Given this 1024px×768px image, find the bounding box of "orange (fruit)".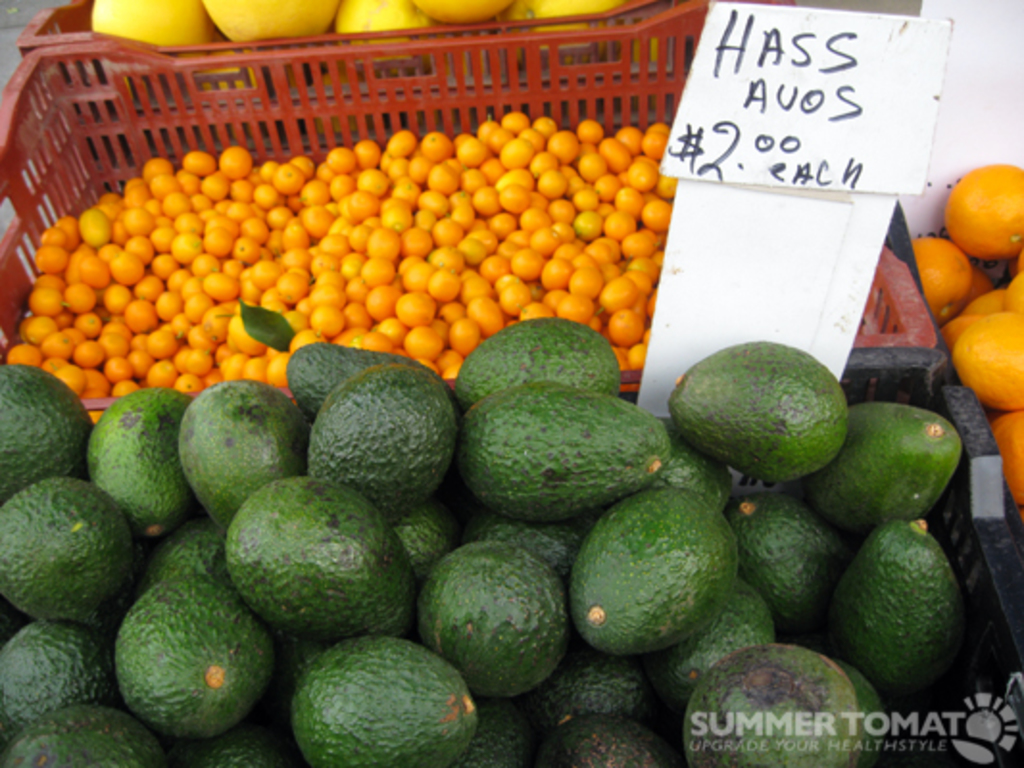
box(607, 234, 611, 252).
